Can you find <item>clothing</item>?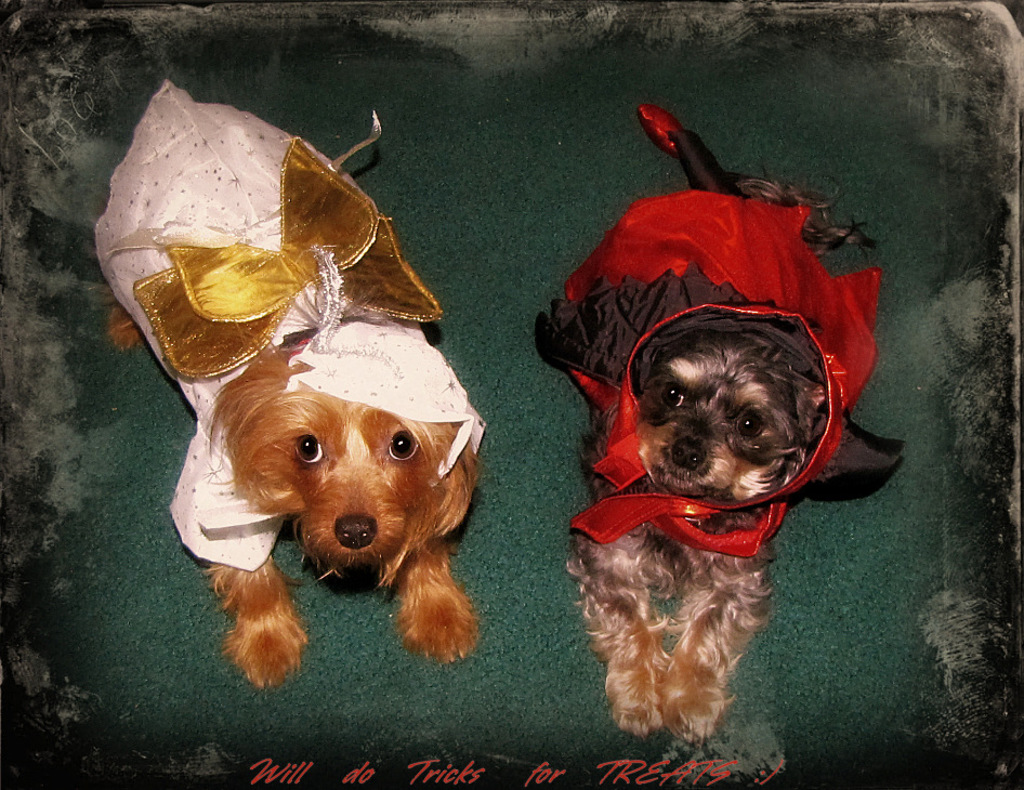
Yes, bounding box: bbox(165, 75, 493, 575).
